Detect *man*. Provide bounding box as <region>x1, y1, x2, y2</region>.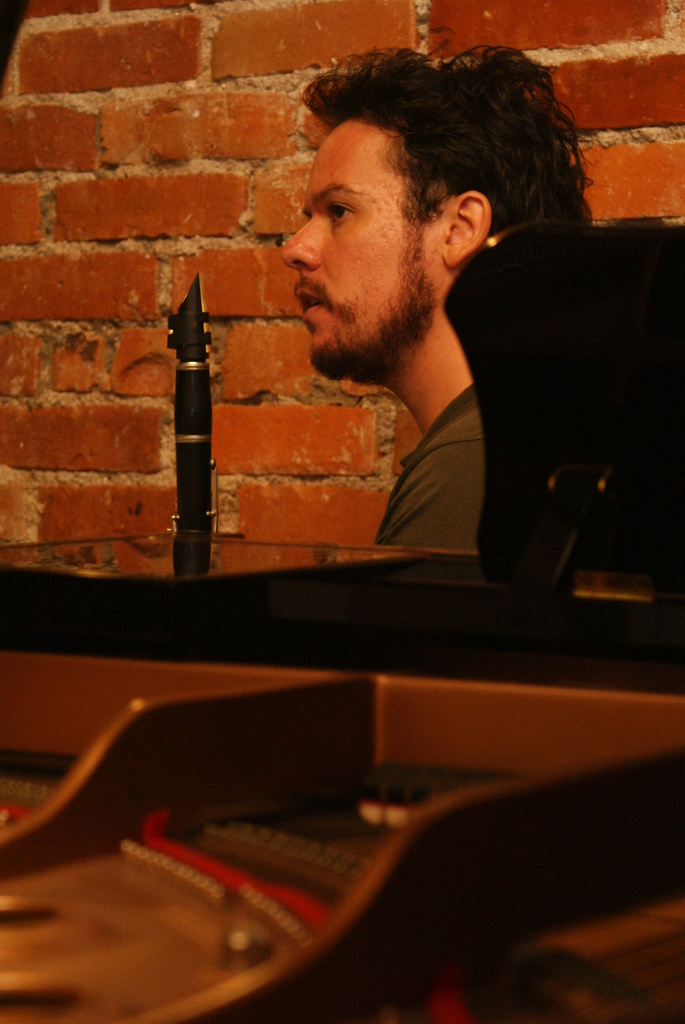
<region>153, 55, 624, 605</region>.
